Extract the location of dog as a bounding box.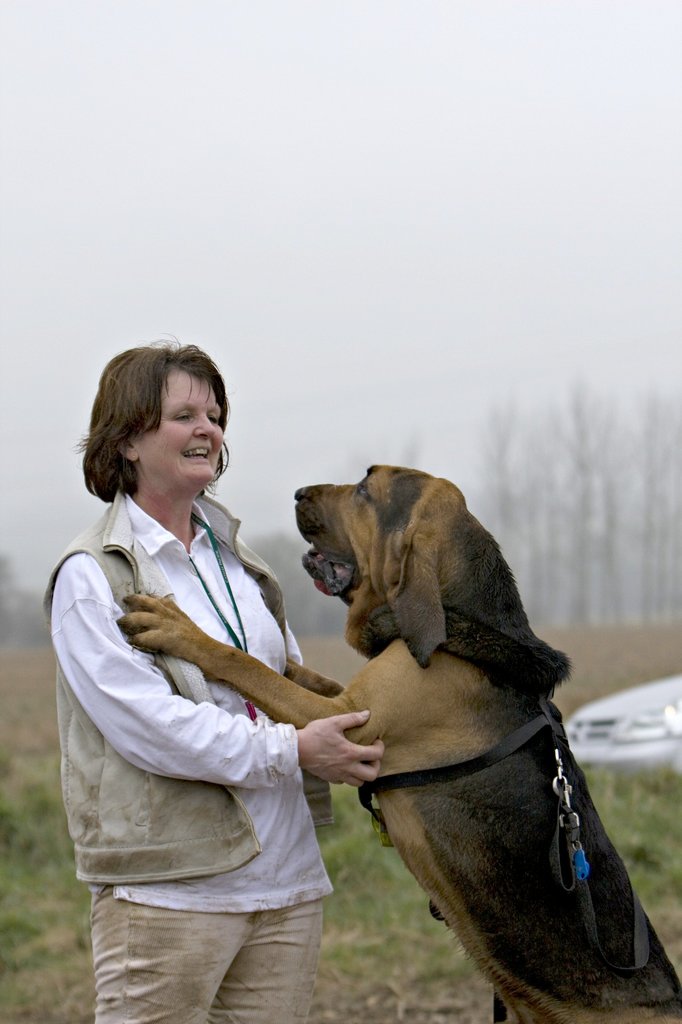
Rect(115, 463, 681, 1023).
